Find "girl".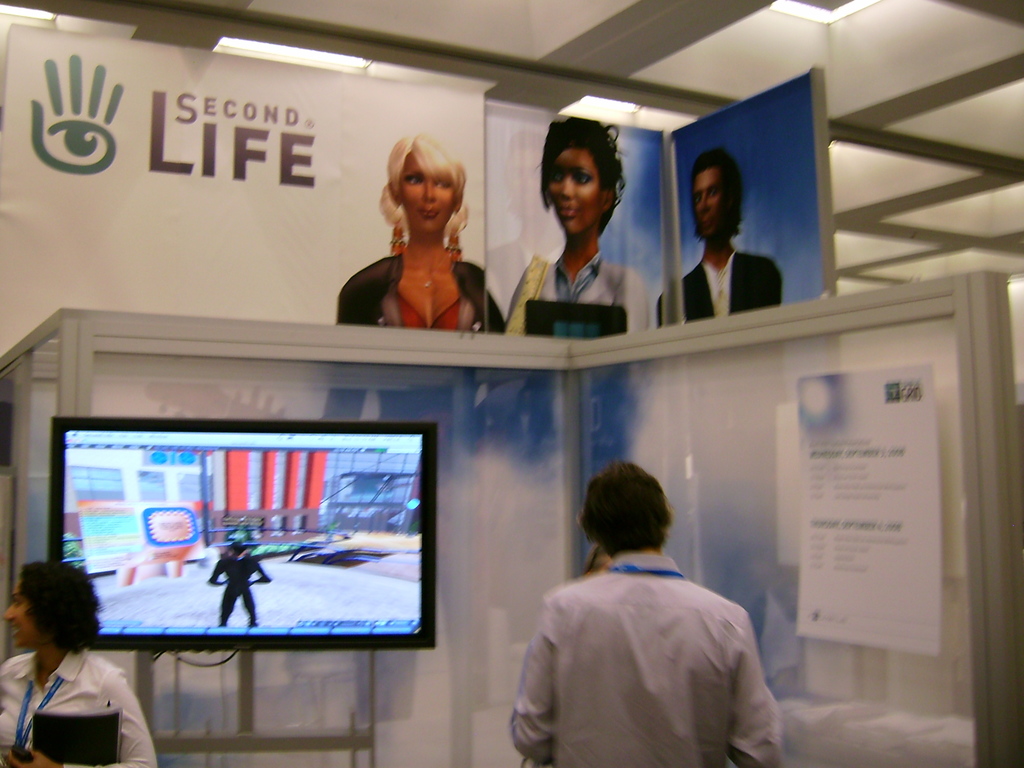
337, 129, 504, 337.
